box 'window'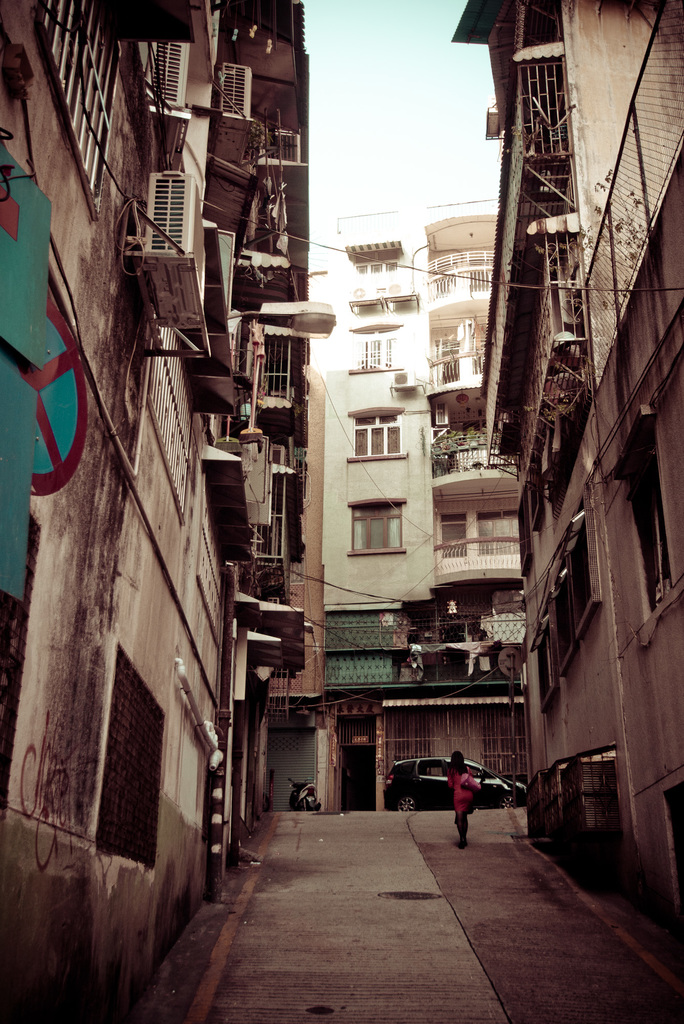
{"x1": 562, "y1": 512, "x2": 606, "y2": 639}
